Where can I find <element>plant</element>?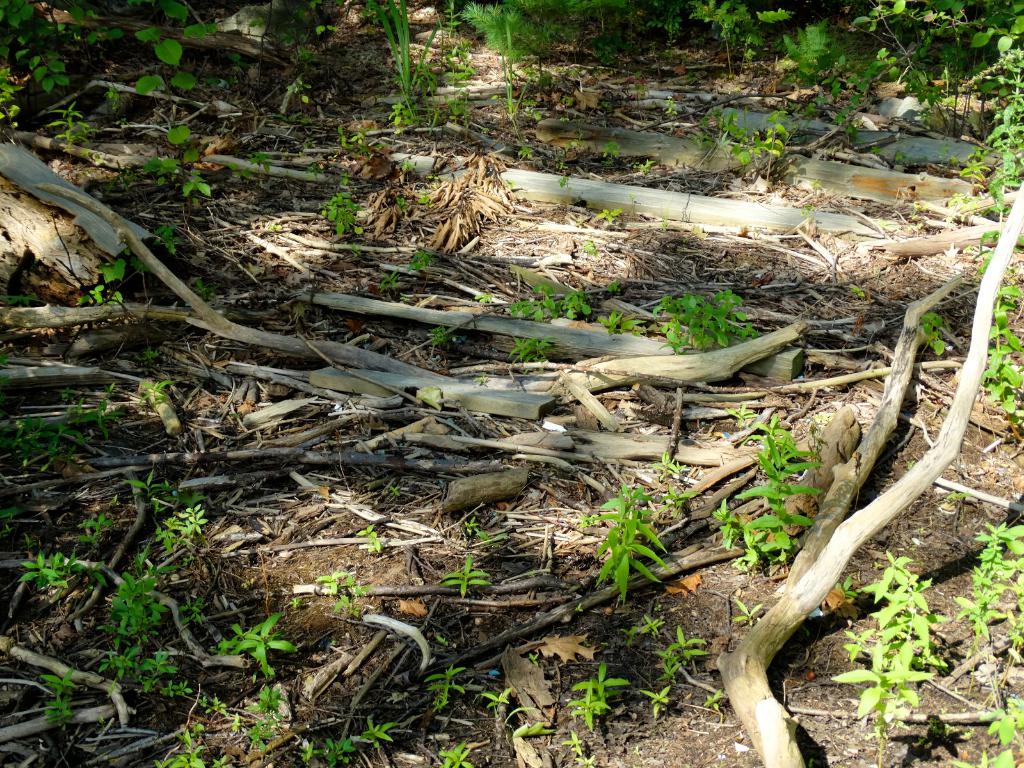
You can find it at [left=317, top=175, right=368, bottom=234].
